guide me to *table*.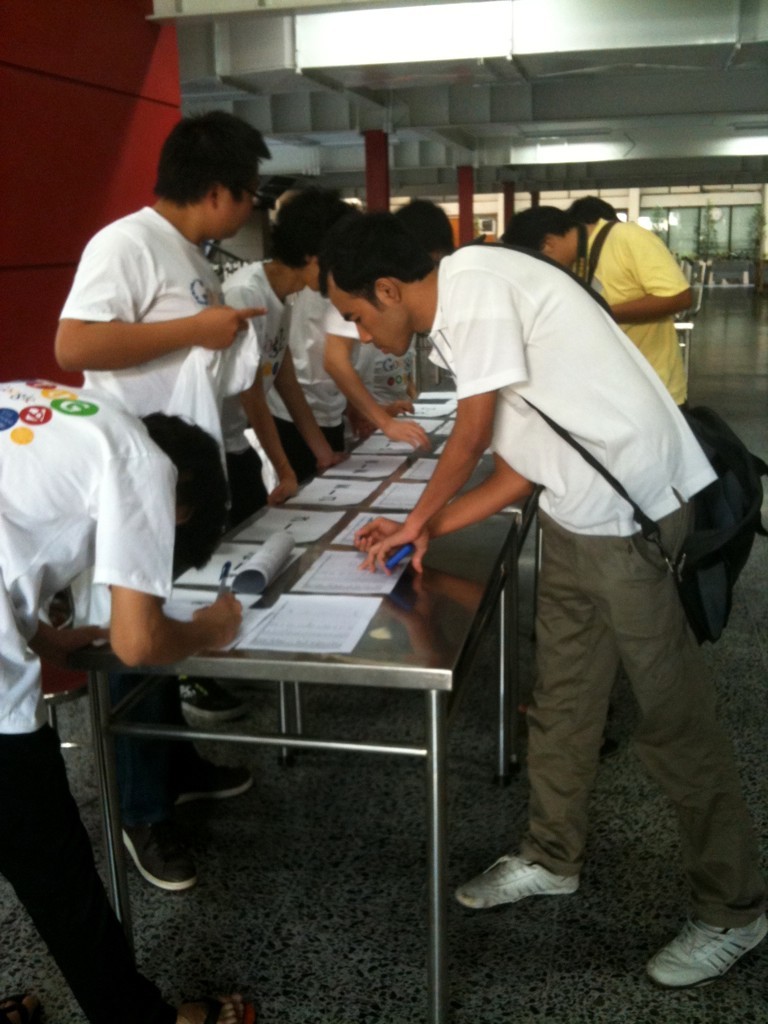
Guidance: [64, 449, 636, 963].
